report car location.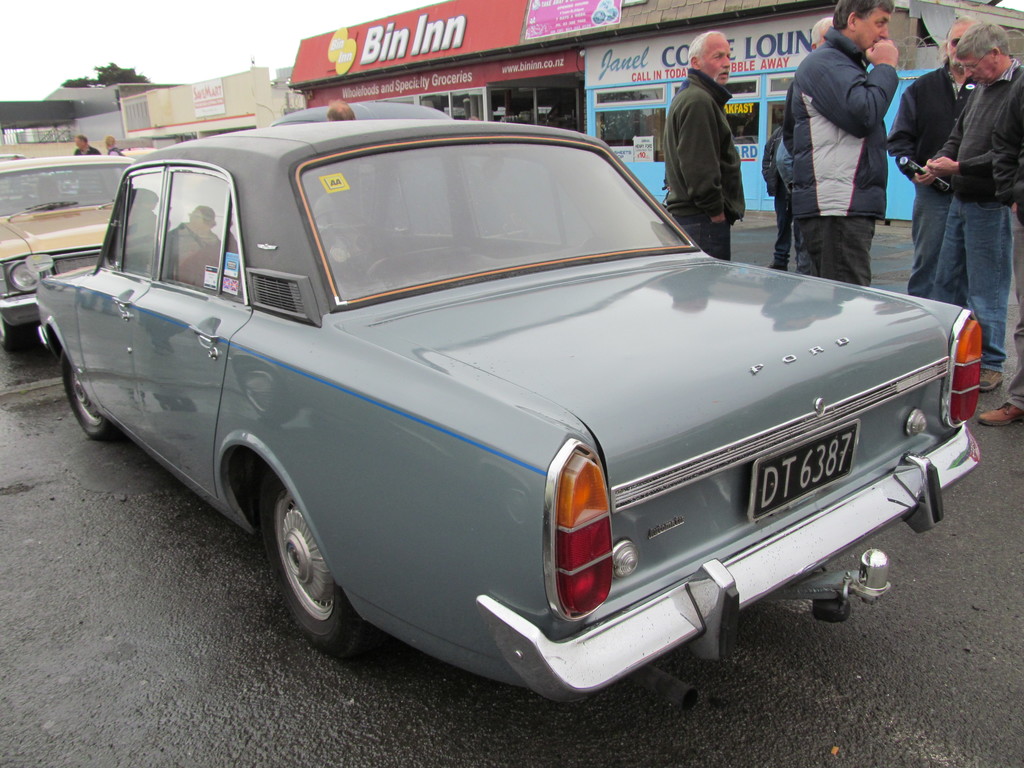
Report: (x1=0, y1=155, x2=154, y2=343).
